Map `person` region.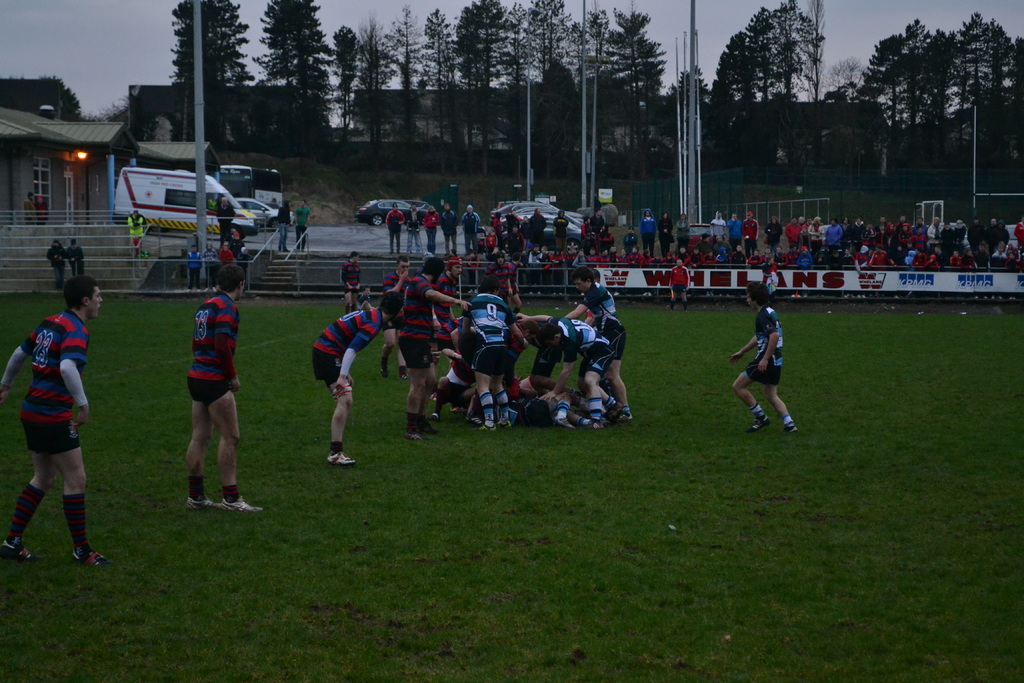
Mapped to 187 267 271 515.
